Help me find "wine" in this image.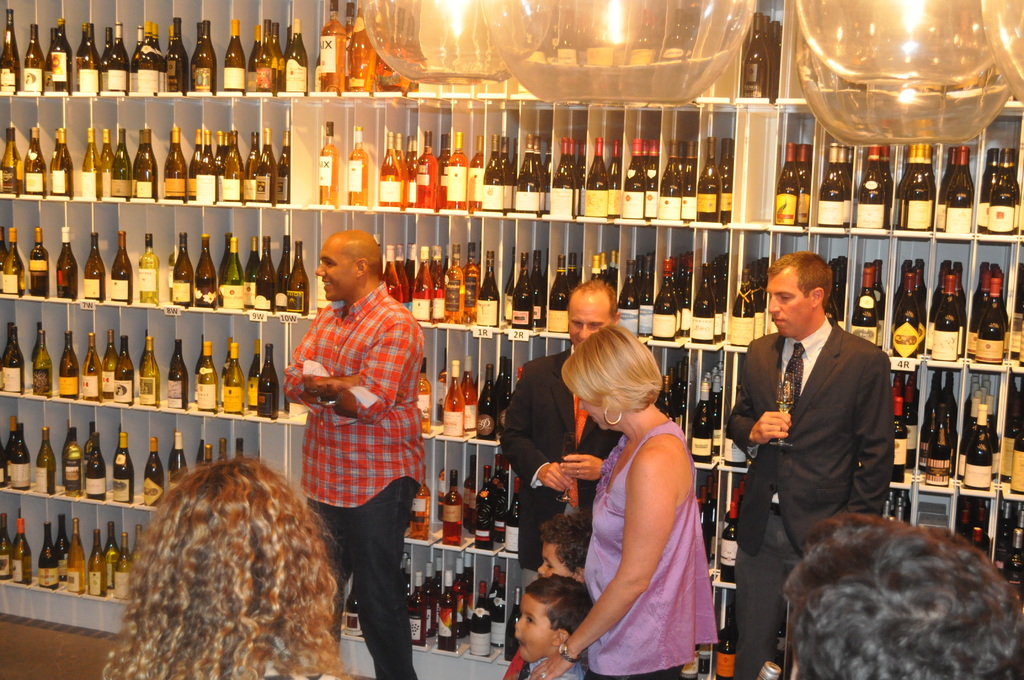
Found it: [45,28,59,92].
